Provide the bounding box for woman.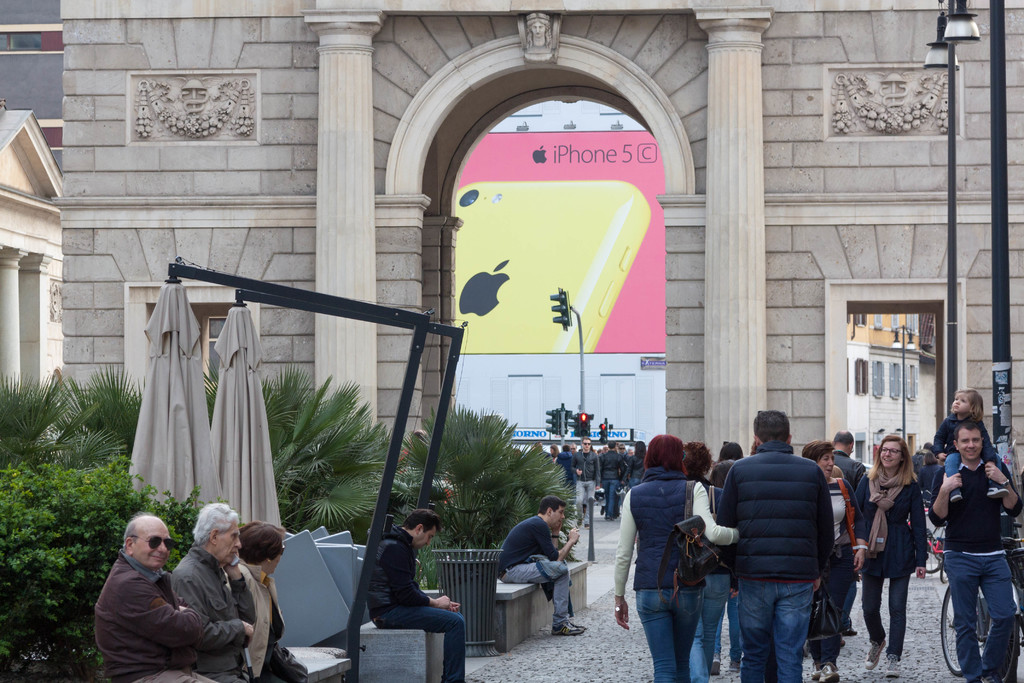
<bbox>612, 434, 739, 682</bbox>.
